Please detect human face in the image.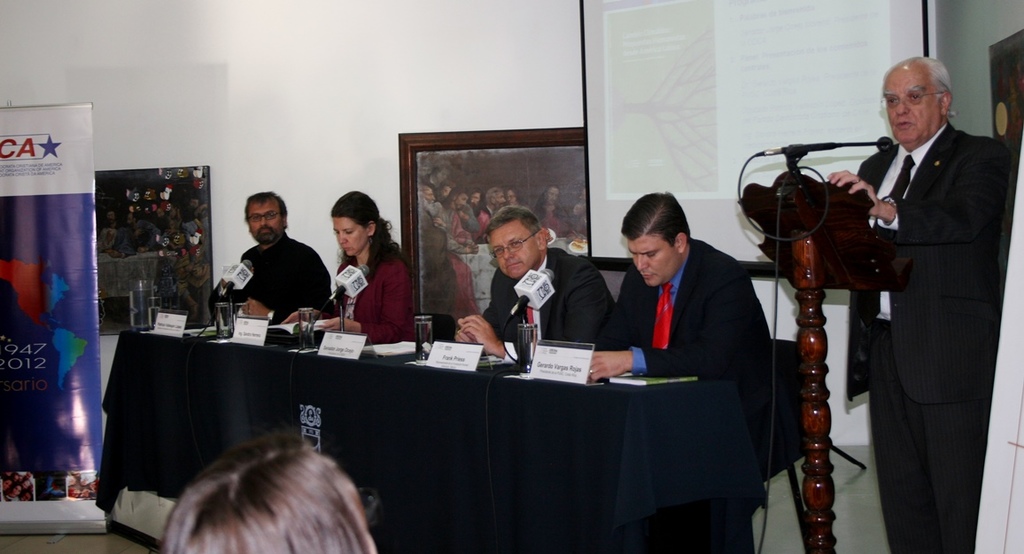
bbox=(883, 71, 939, 144).
